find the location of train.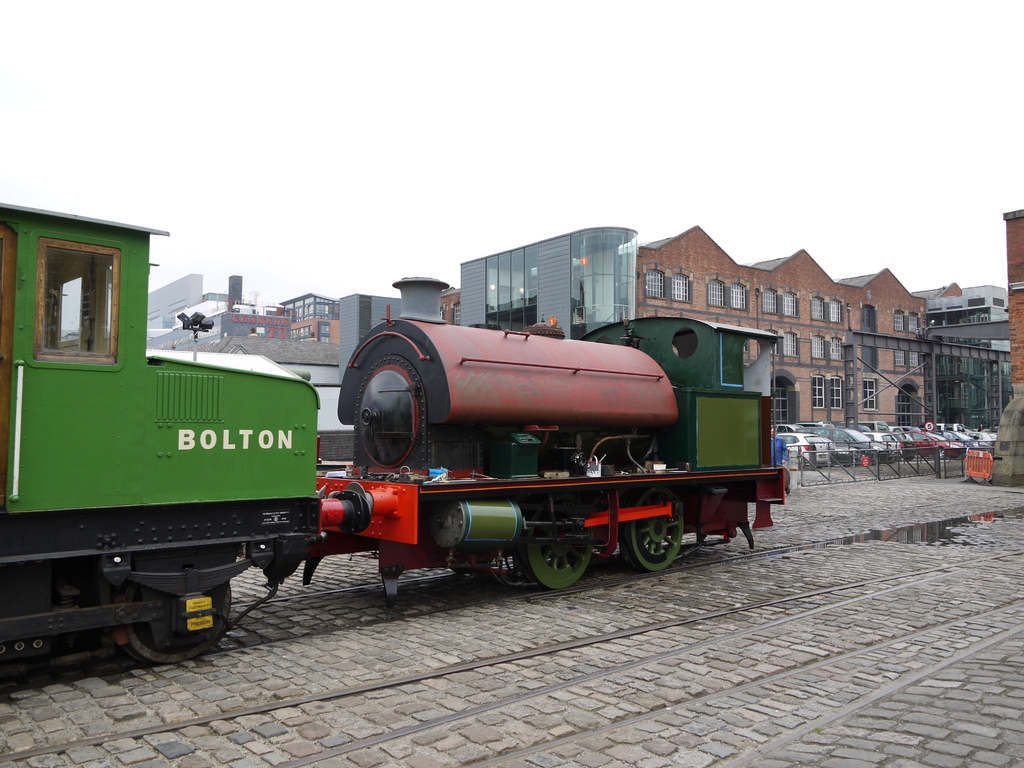
Location: <box>0,204,790,664</box>.
